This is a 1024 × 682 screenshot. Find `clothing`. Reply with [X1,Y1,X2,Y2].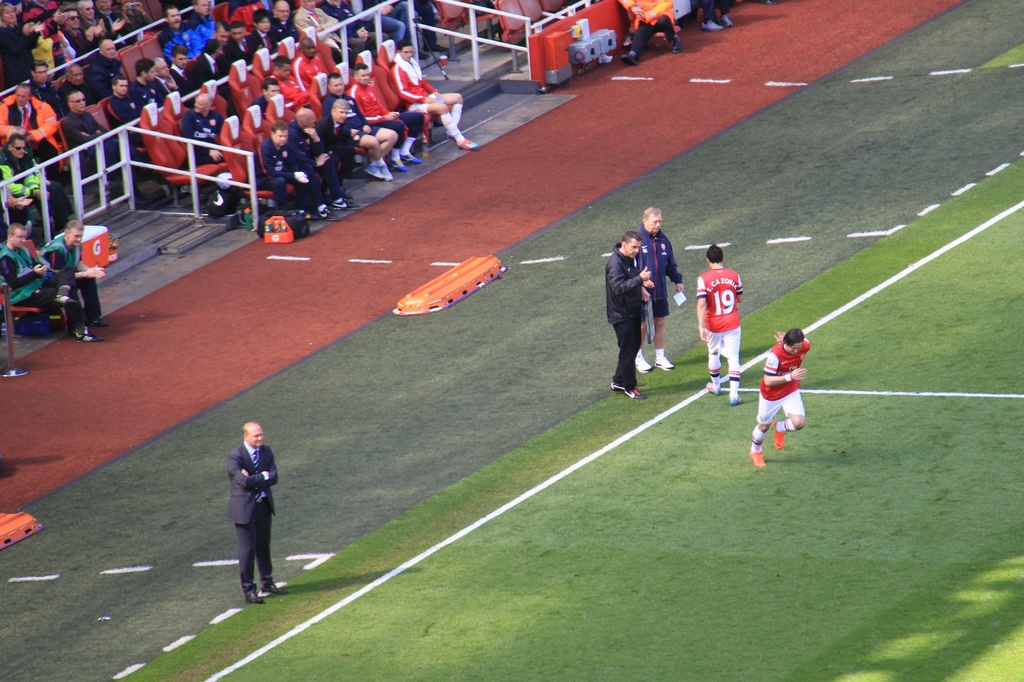
[705,0,733,21].
